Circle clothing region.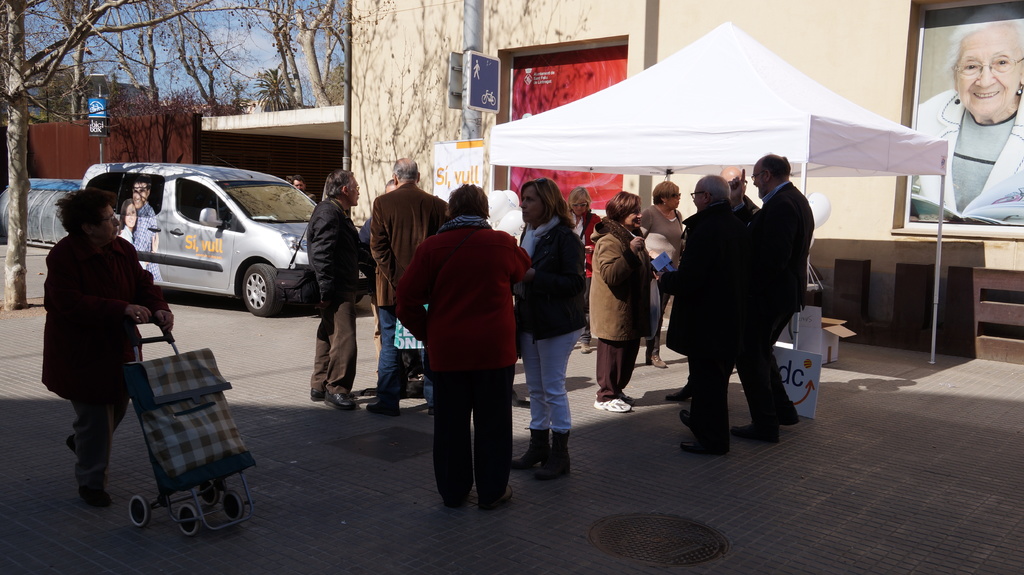
Region: {"left": 529, "top": 332, "right": 578, "bottom": 446}.
